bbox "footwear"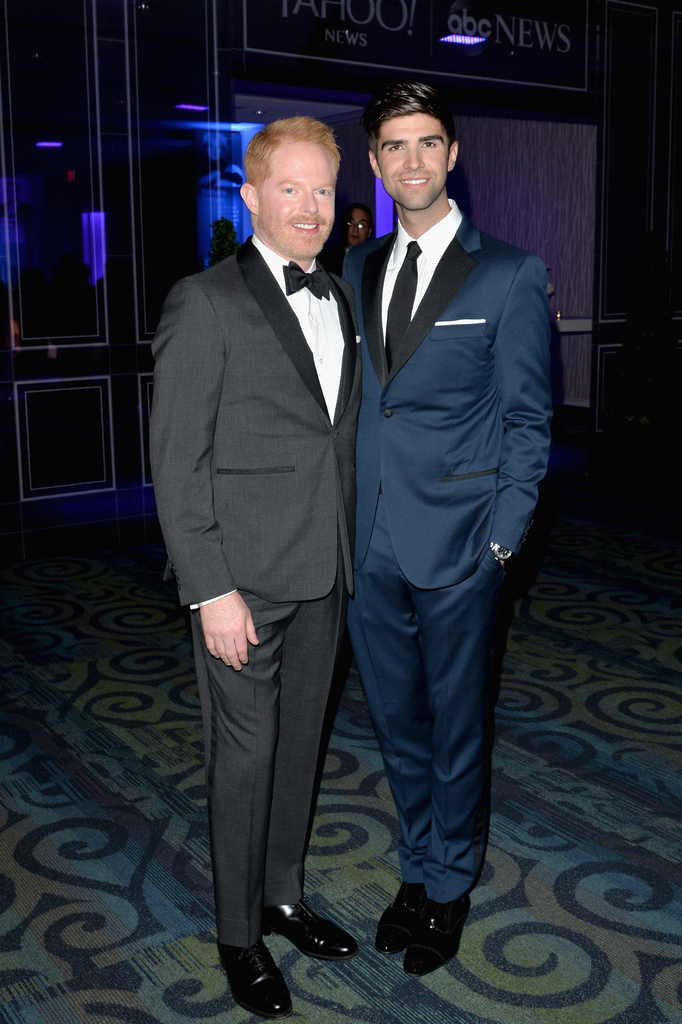
(left=381, top=877, right=436, bottom=957)
